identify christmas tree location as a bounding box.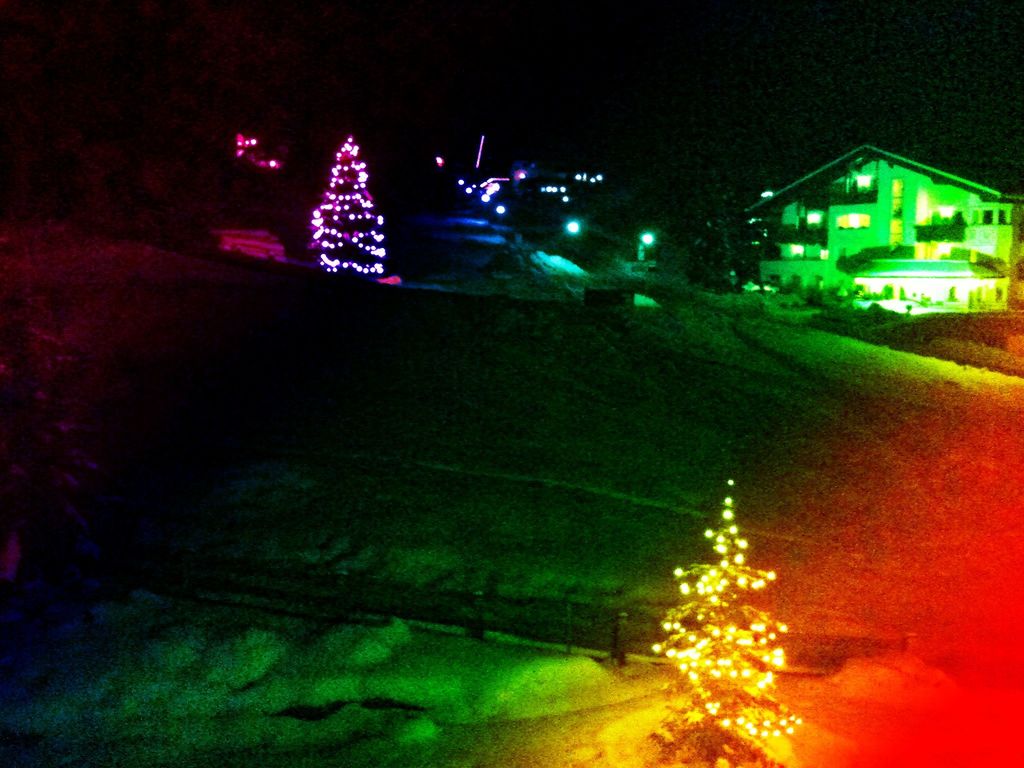
{"x1": 308, "y1": 135, "x2": 388, "y2": 285}.
